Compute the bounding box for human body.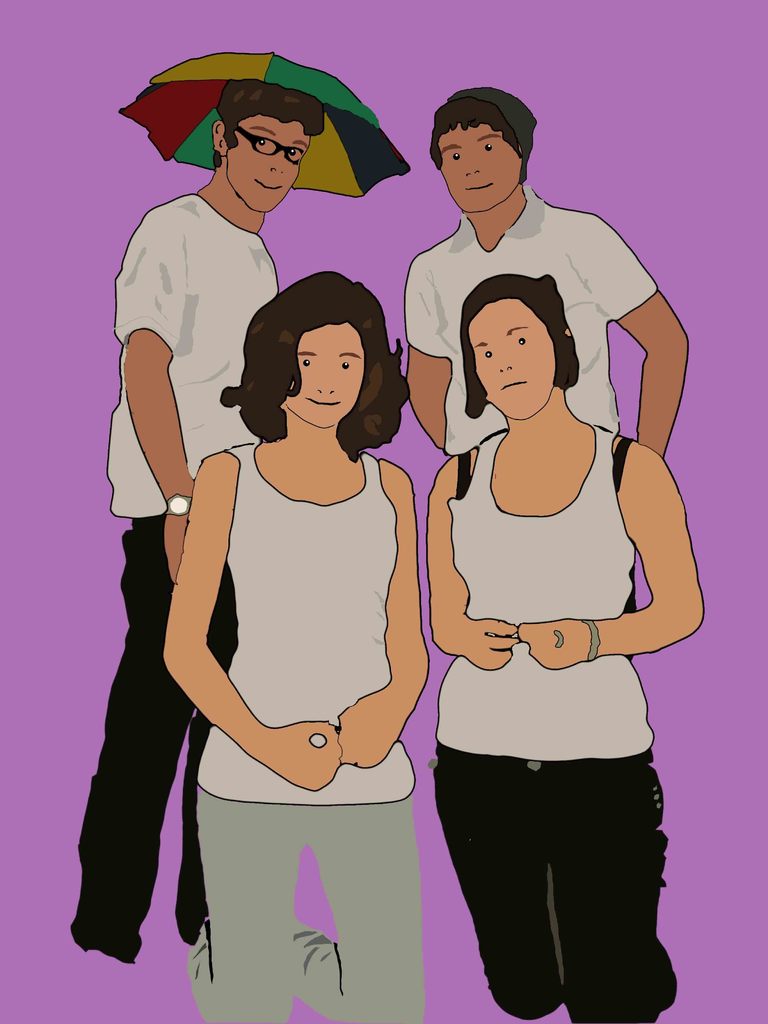
x1=160 y1=435 x2=433 y2=1023.
